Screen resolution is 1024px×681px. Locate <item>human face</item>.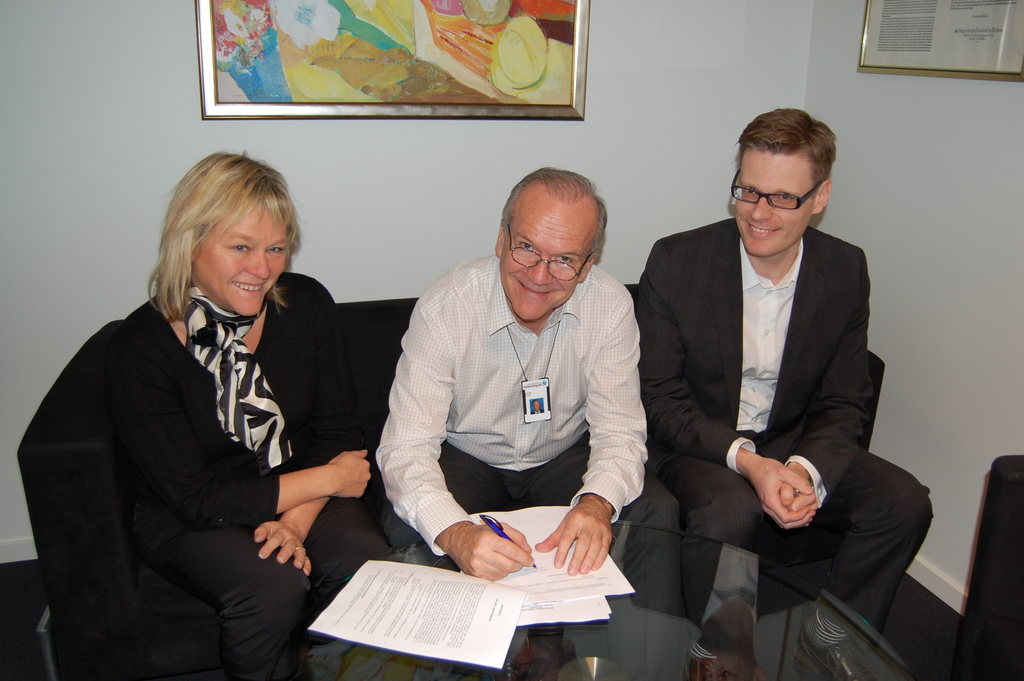
pyautogui.locateOnScreen(735, 149, 812, 258).
